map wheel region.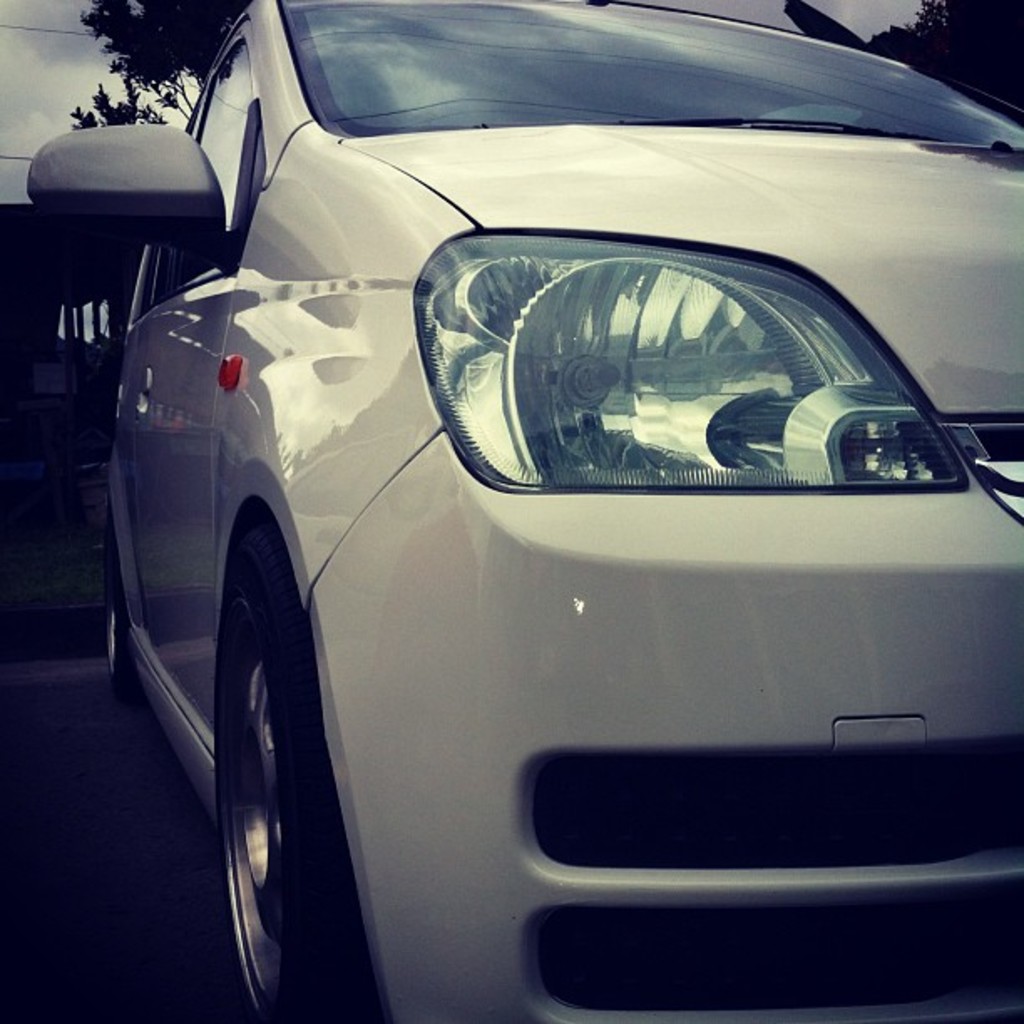
Mapped to crop(110, 522, 117, 686).
